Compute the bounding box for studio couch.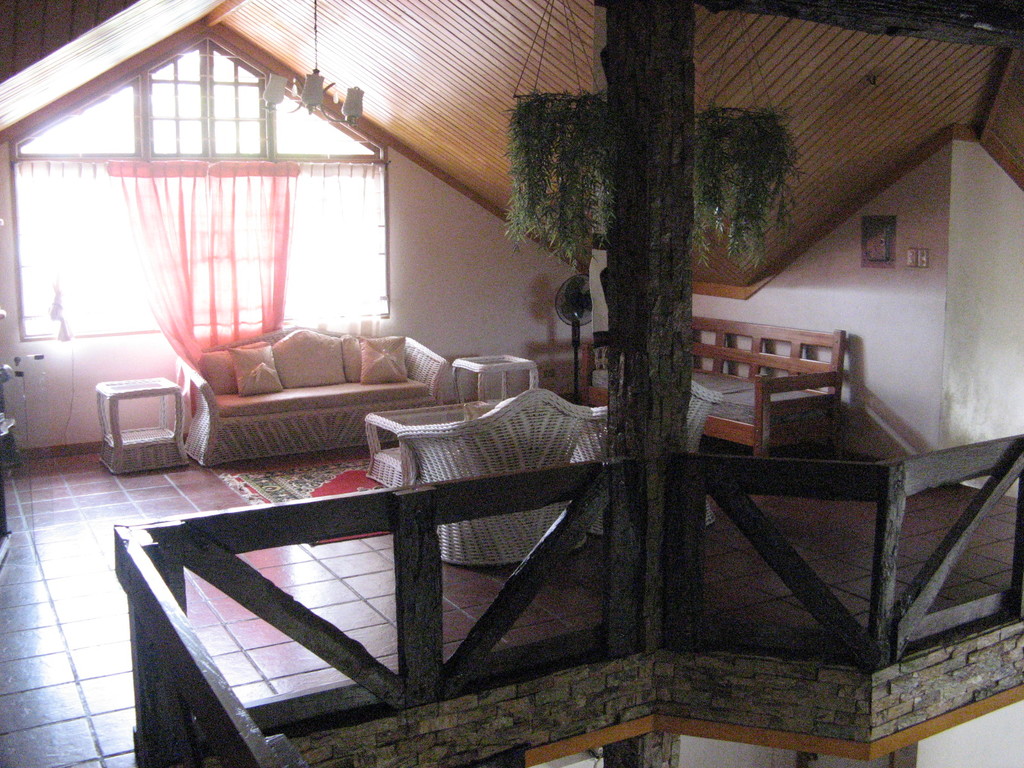
region(185, 325, 442, 467).
